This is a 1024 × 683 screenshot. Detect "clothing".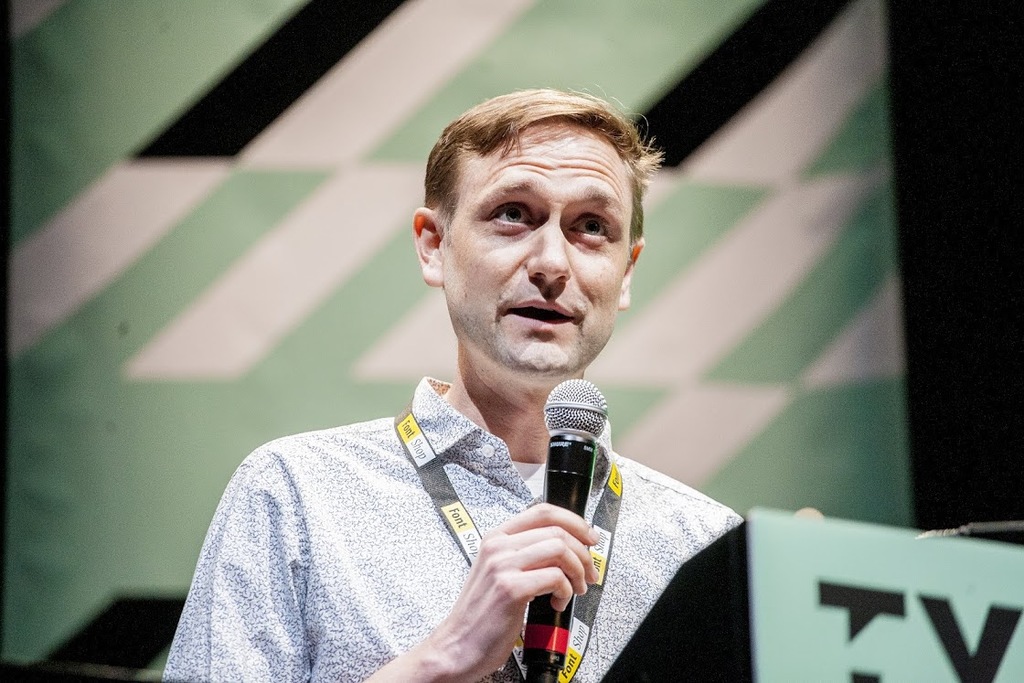
locate(166, 380, 741, 682).
